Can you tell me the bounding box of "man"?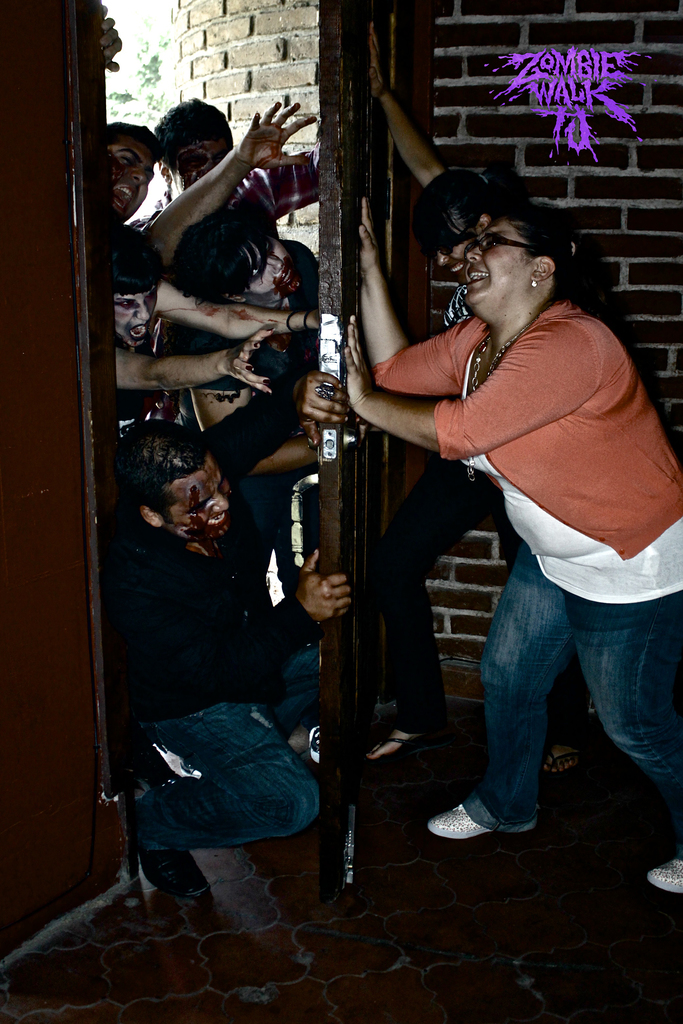
(128,90,325,264).
